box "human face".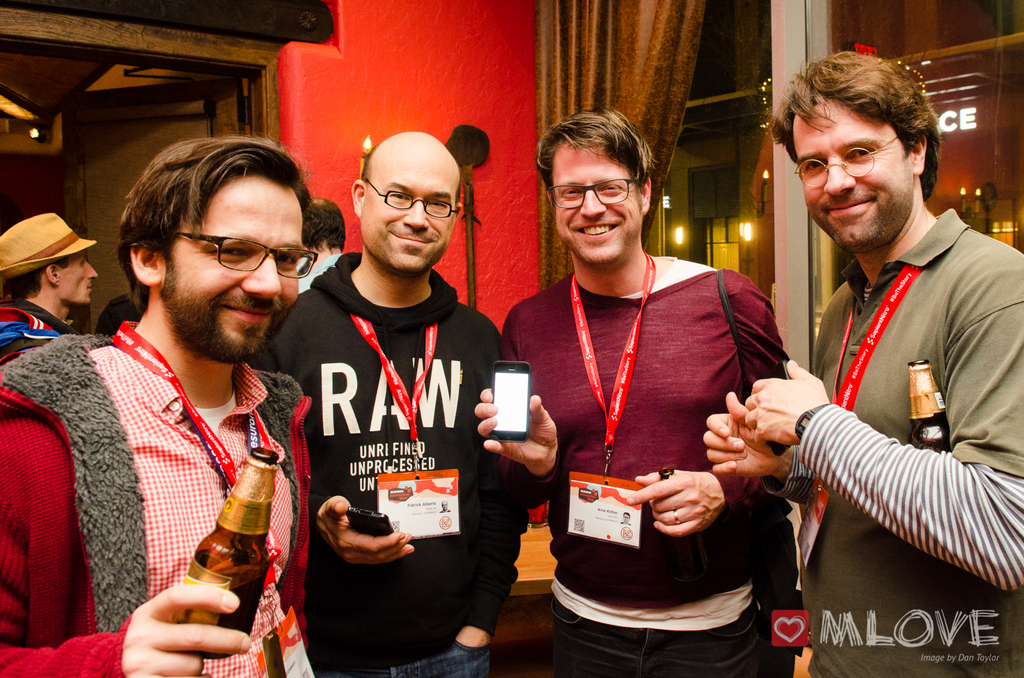
Rect(170, 177, 300, 365).
